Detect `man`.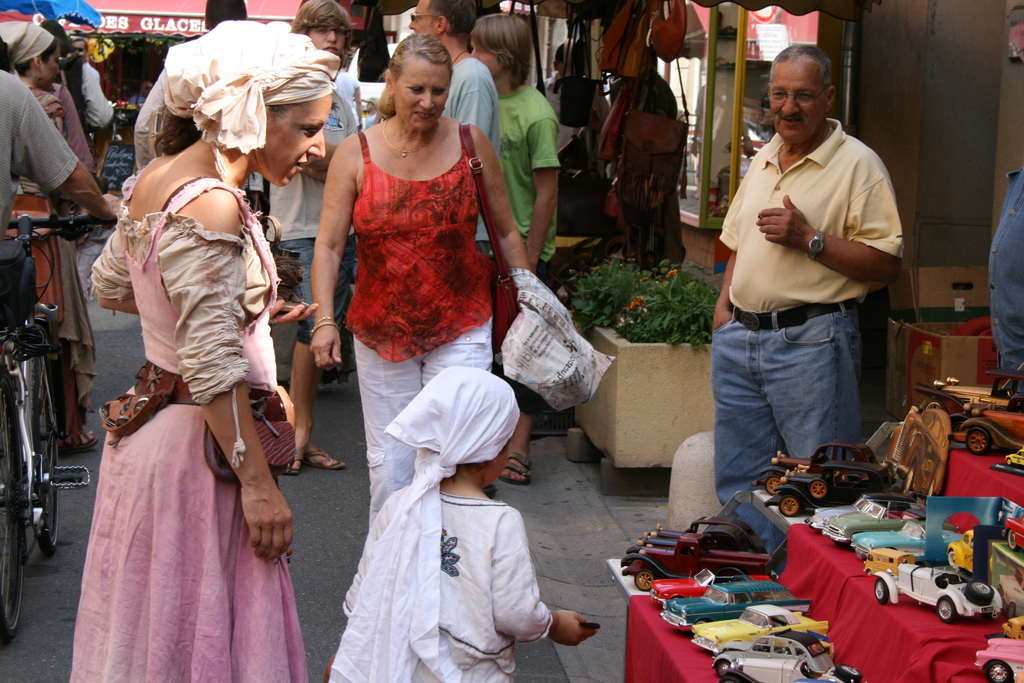
Detected at x1=70 y1=37 x2=88 y2=65.
